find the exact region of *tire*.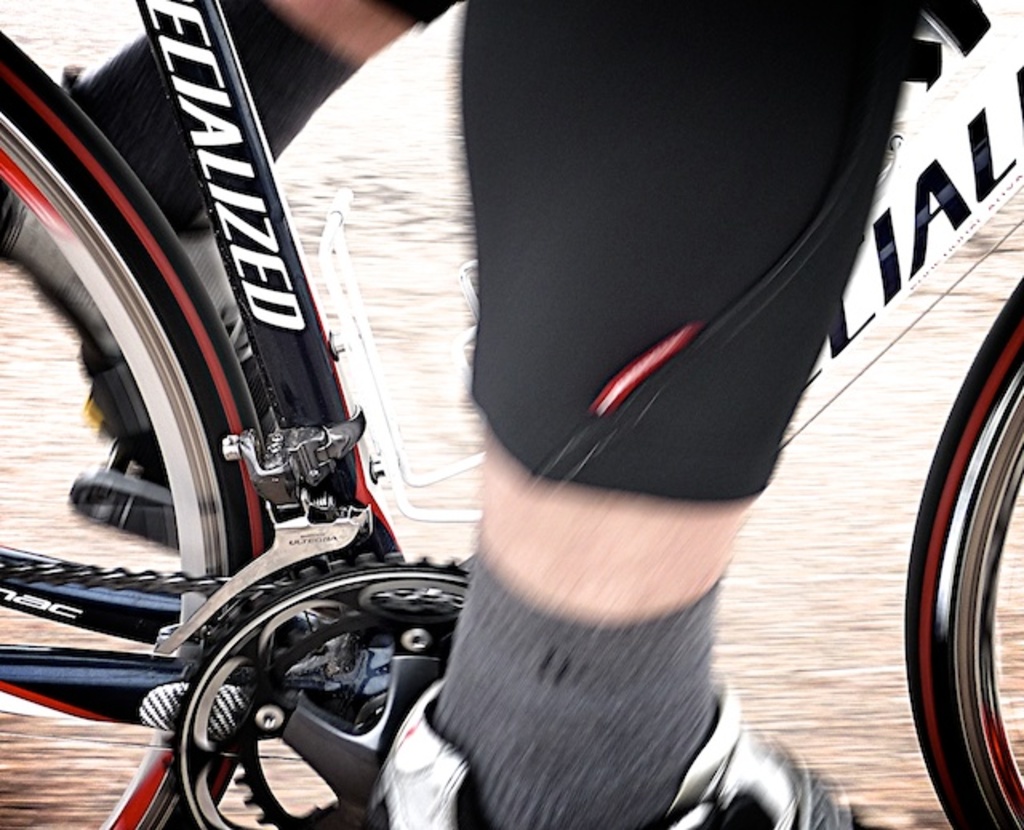
Exact region: 896:267:1022:828.
